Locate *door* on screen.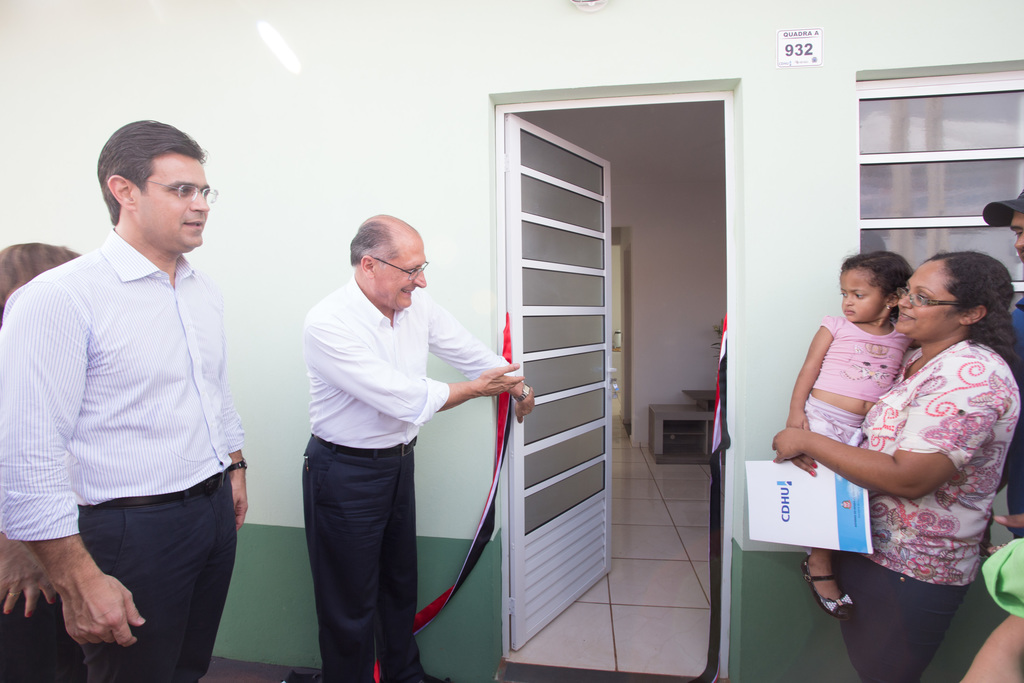
On screen at {"left": 506, "top": 110, "right": 615, "bottom": 651}.
